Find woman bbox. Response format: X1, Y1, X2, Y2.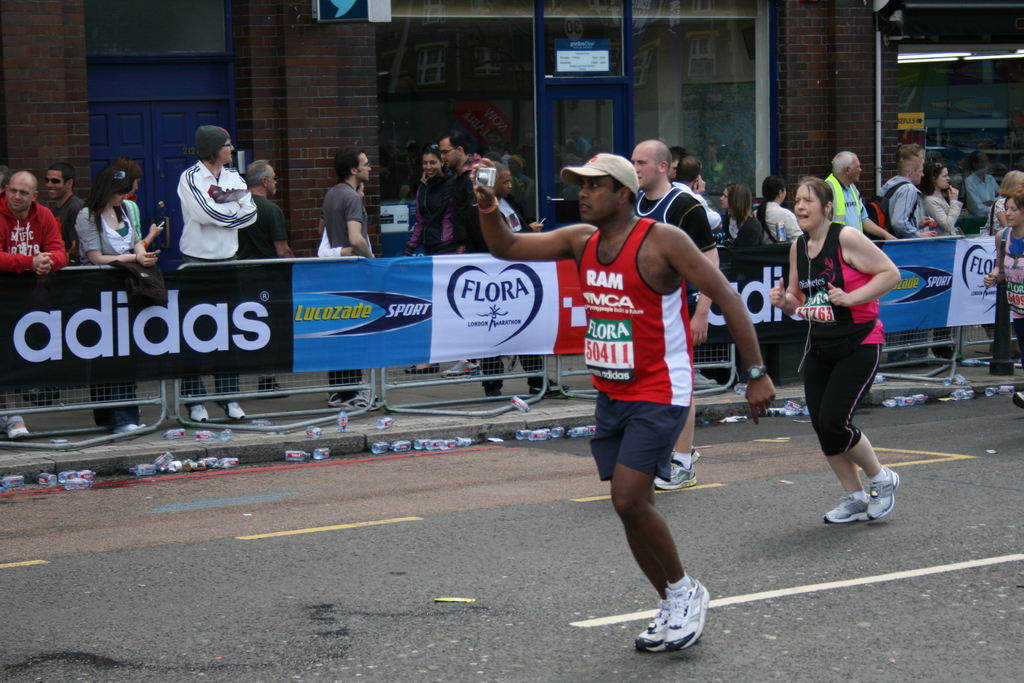
70, 159, 166, 440.
